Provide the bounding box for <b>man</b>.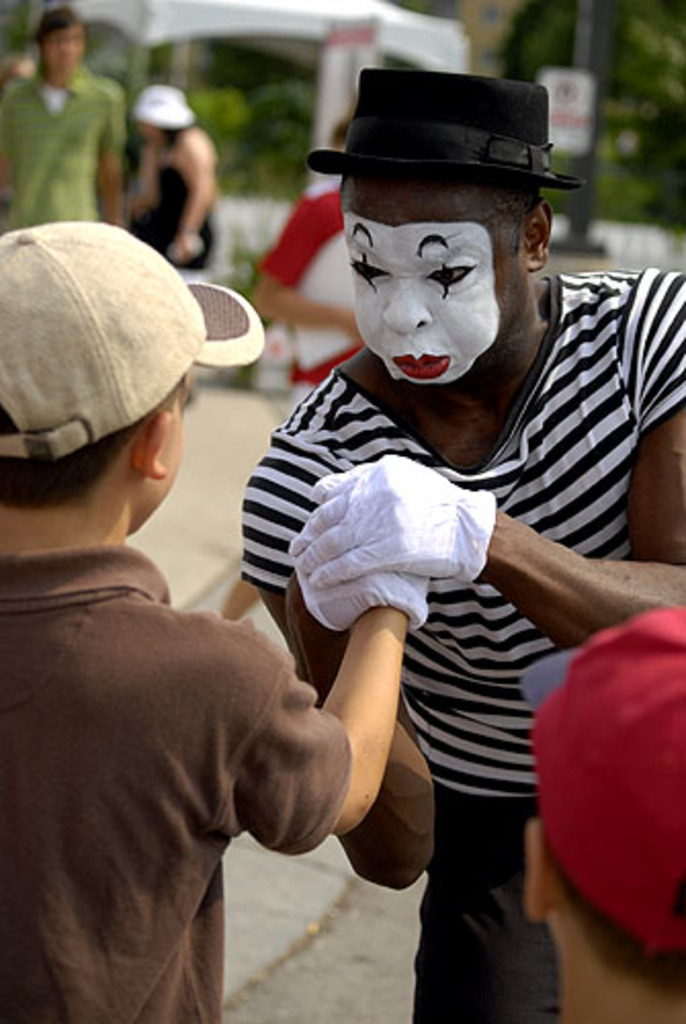
bbox(0, 8, 123, 225).
